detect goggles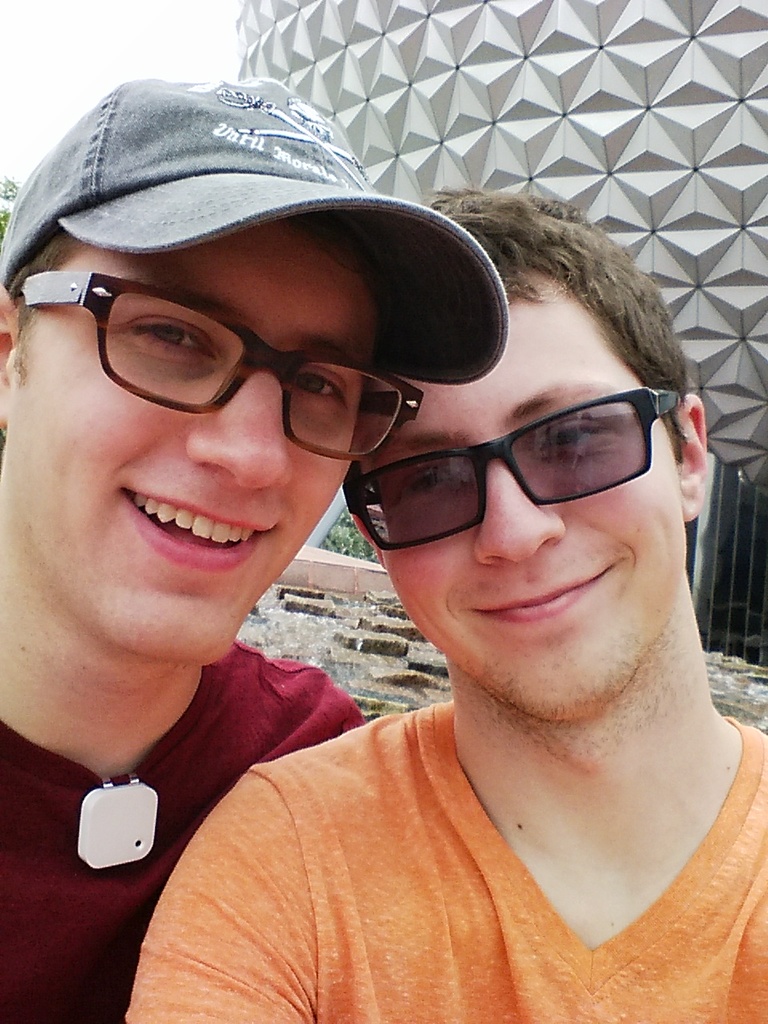
{"left": 319, "top": 371, "right": 701, "bottom": 568}
